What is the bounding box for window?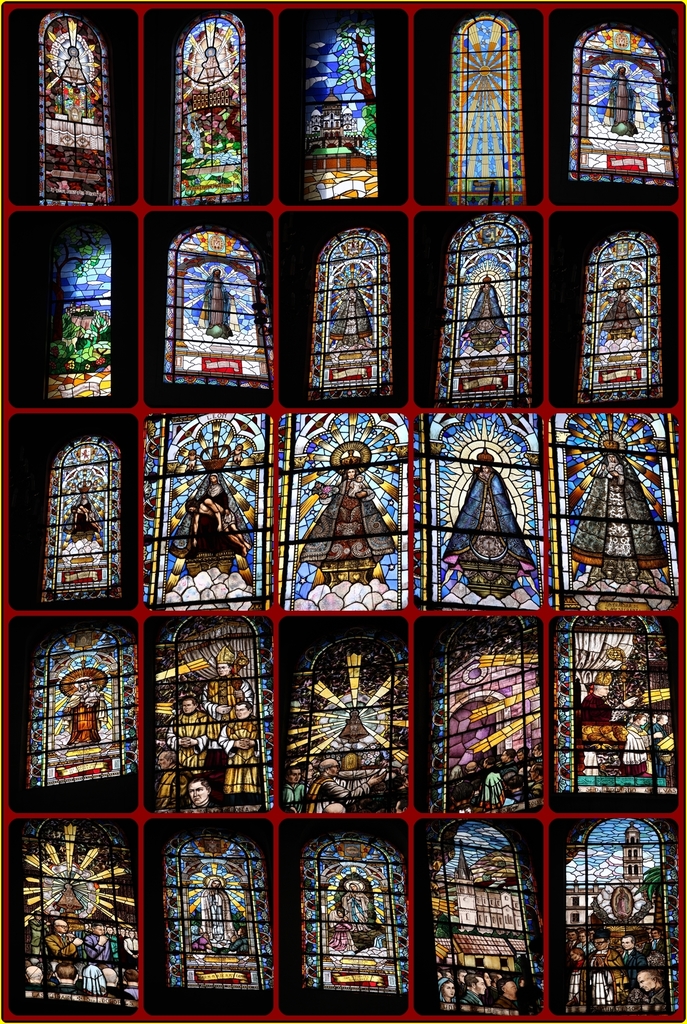
bbox=(445, 14, 521, 212).
